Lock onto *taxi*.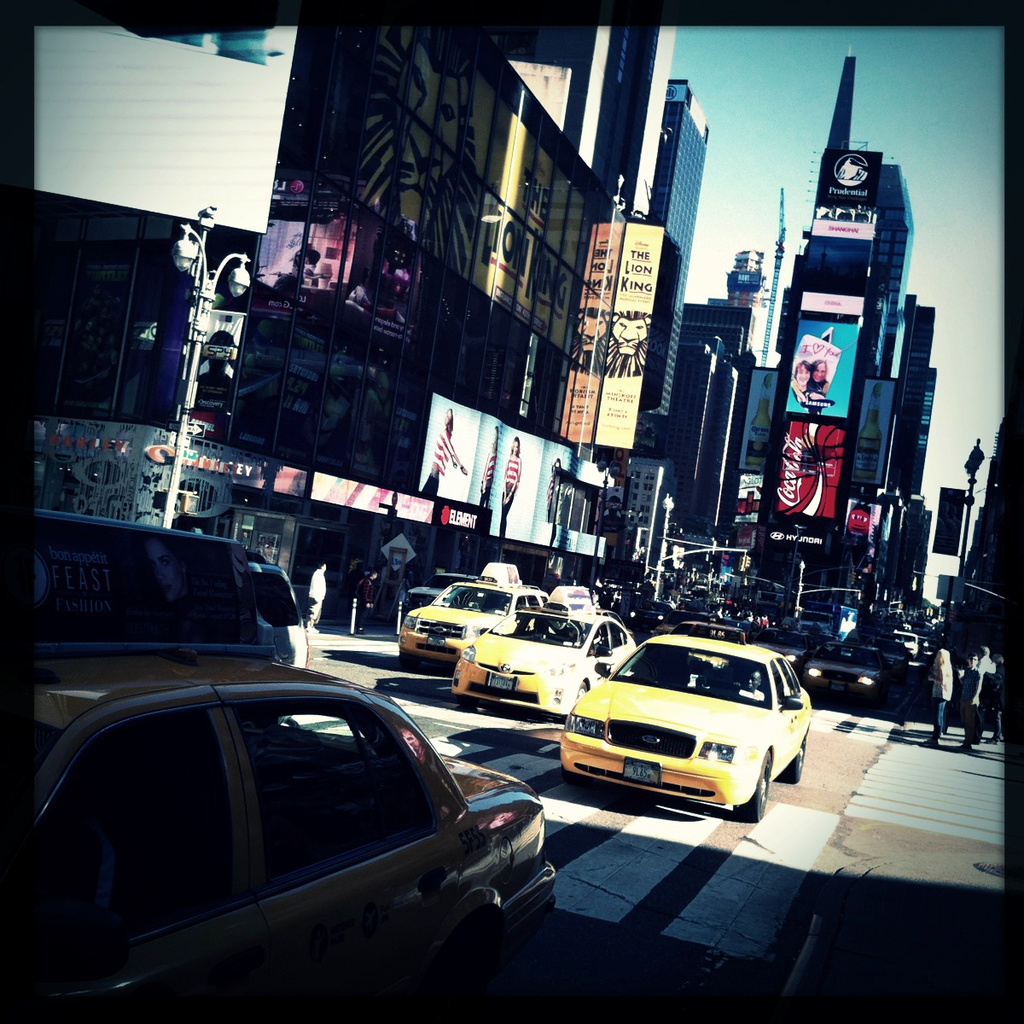
Locked: (x1=452, y1=586, x2=630, y2=725).
